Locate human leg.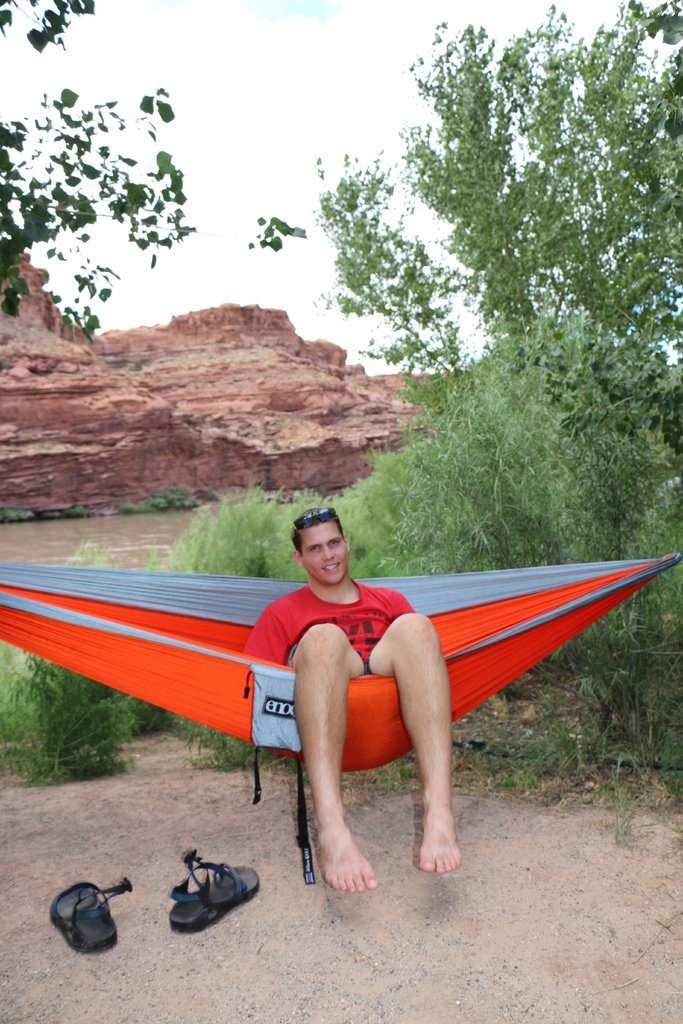
Bounding box: pyautogui.locateOnScreen(367, 611, 460, 888).
